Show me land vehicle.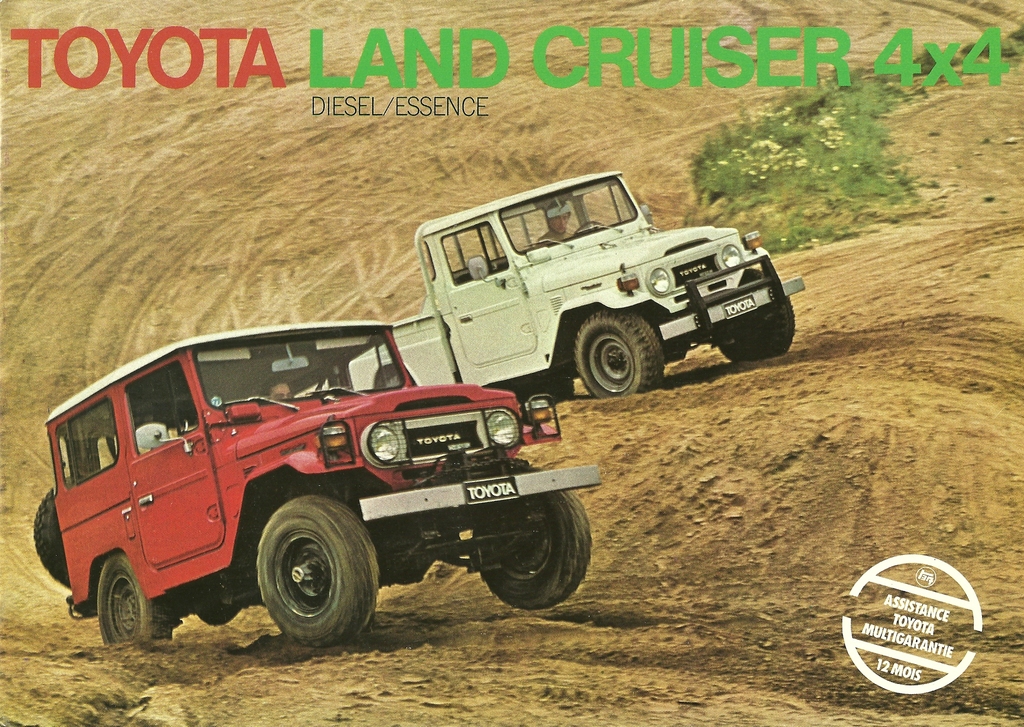
land vehicle is here: box(399, 176, 802, 412).
